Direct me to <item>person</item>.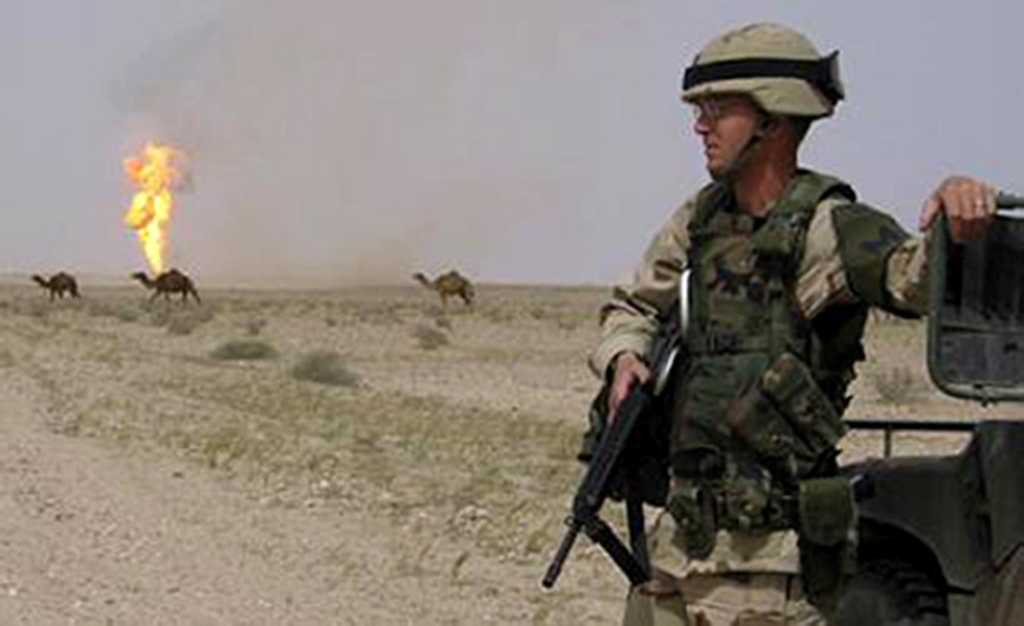
Direction: (x1=586, y1=20, x2=1006, y2=625).
